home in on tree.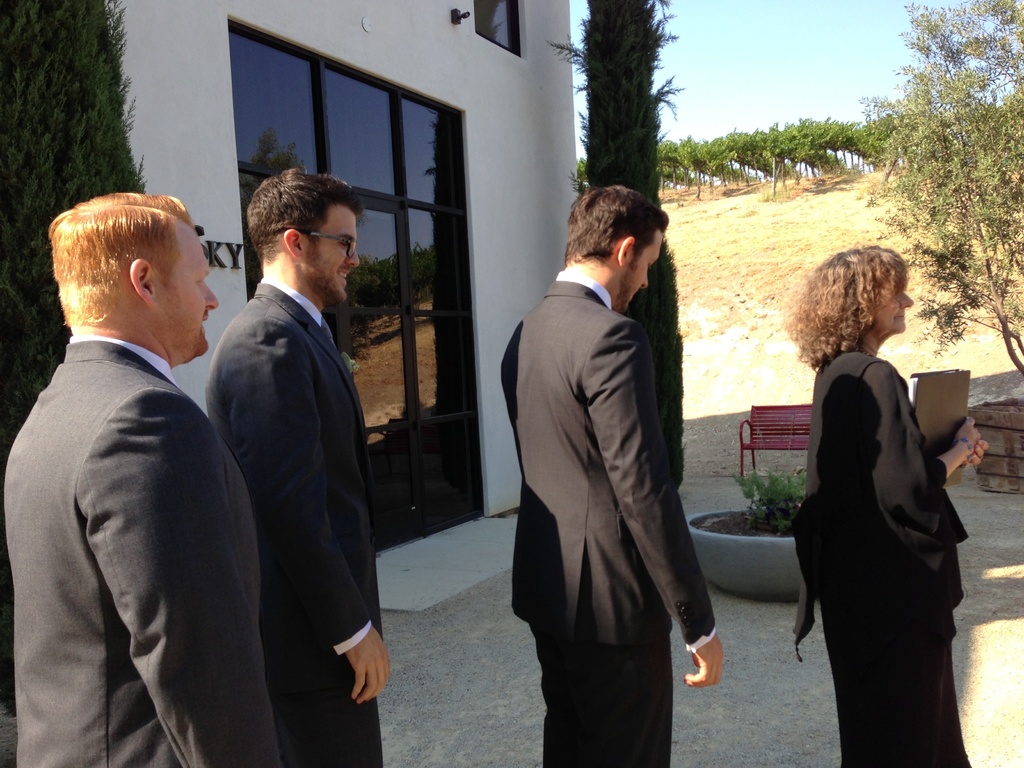
Homed in at (left=0, top=0, right=147, bottom=717).
